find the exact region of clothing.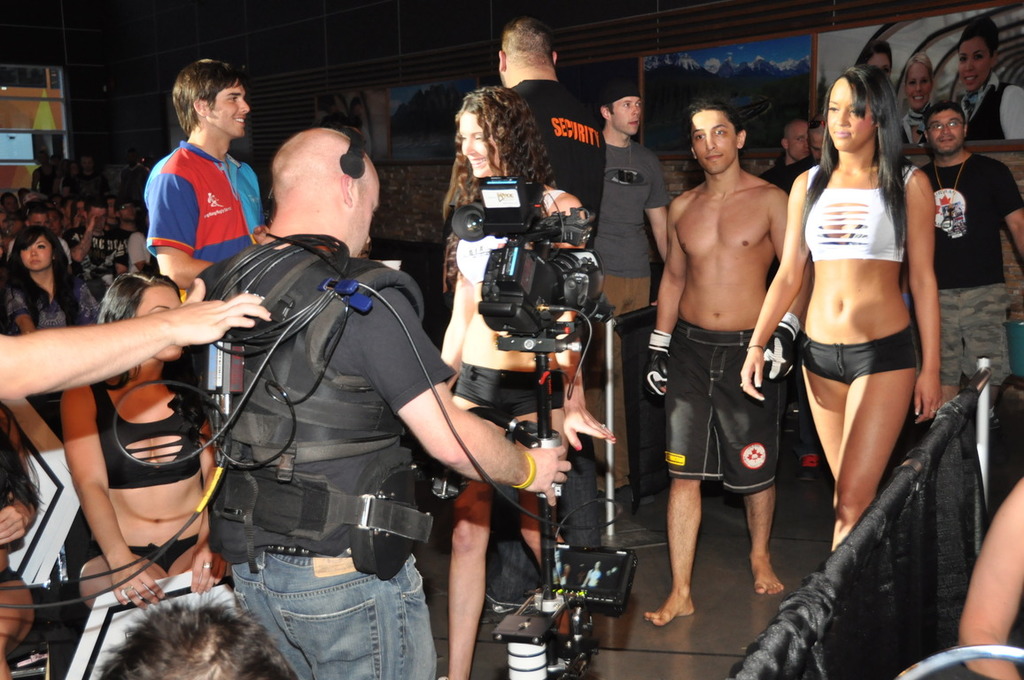
Exact region: (205,243,453,679).
